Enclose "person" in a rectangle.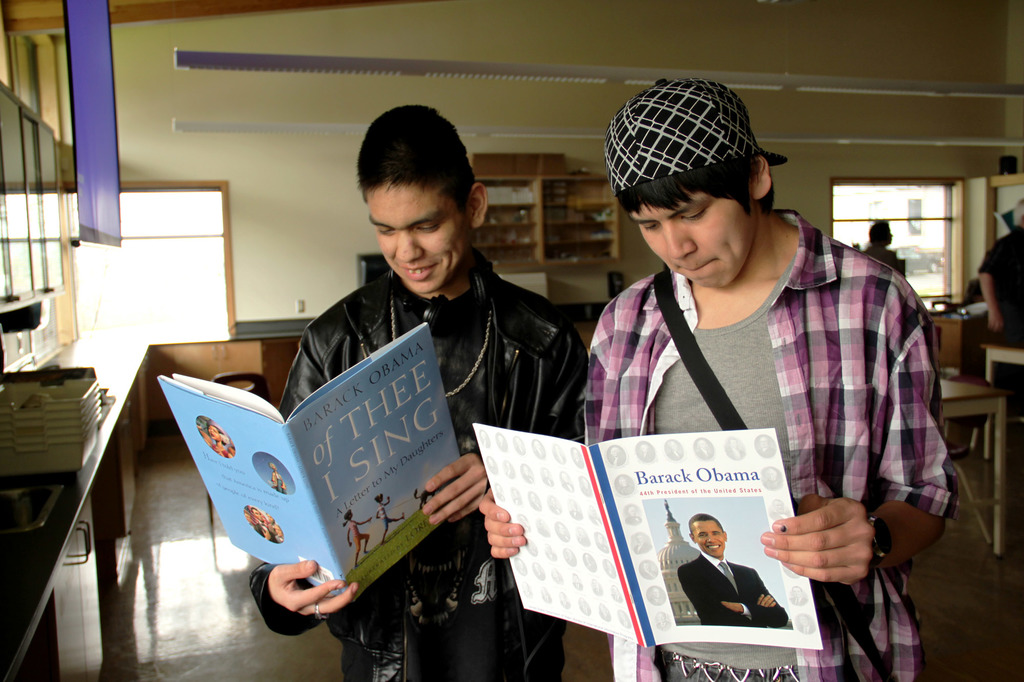
369,493,406,543.
